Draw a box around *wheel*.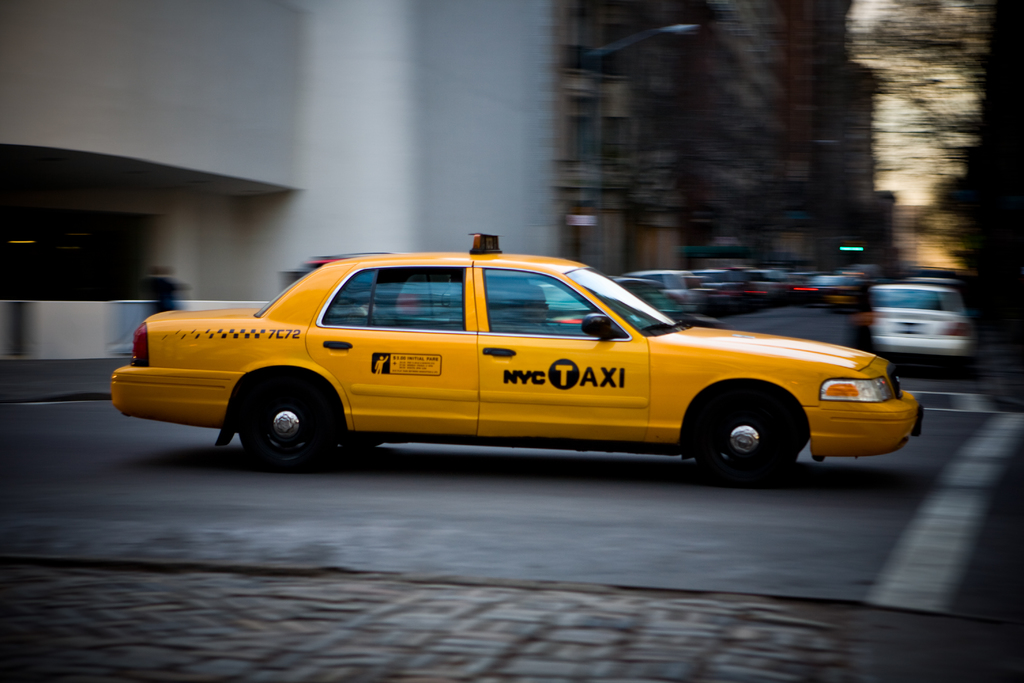
{"left": 694, "top": 397, "right": 805, "bottom": 472}.
